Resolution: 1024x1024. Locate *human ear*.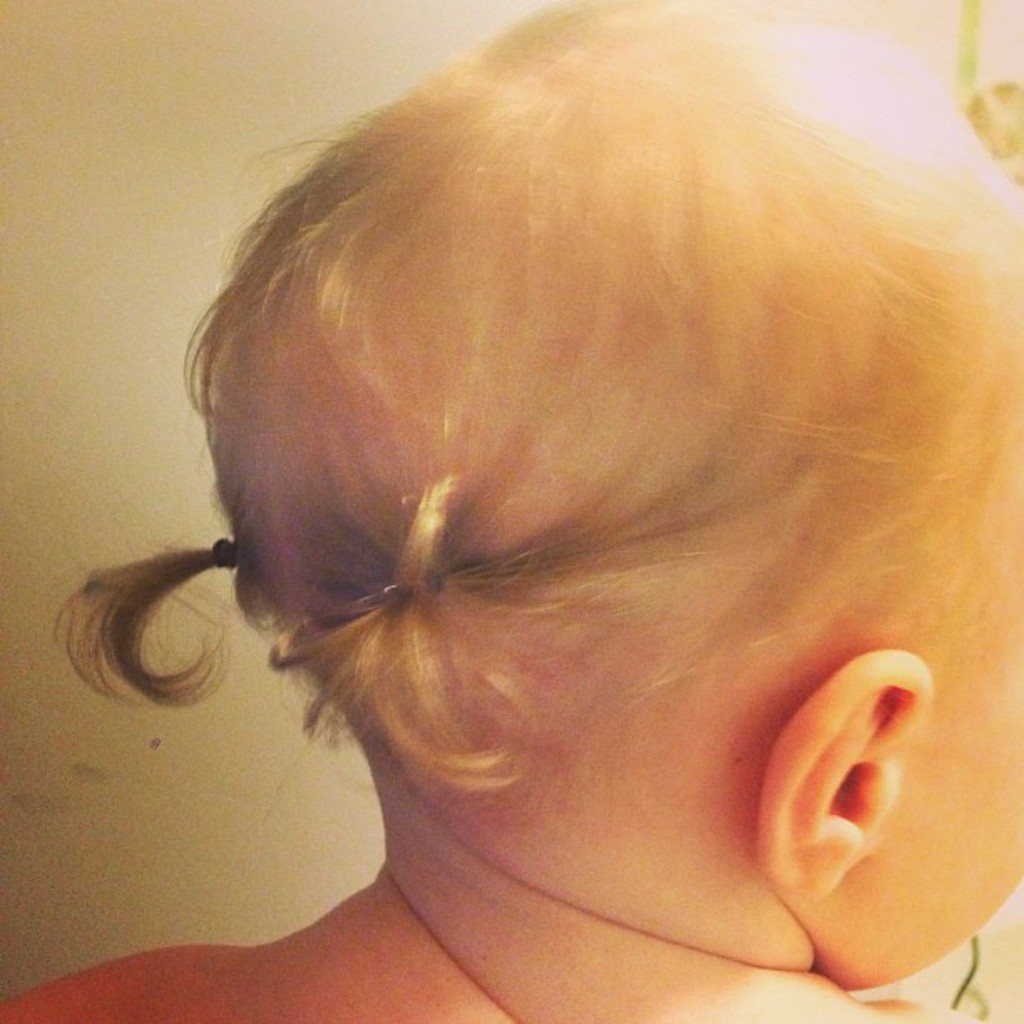
BBox(760, 646, 937, 897).
